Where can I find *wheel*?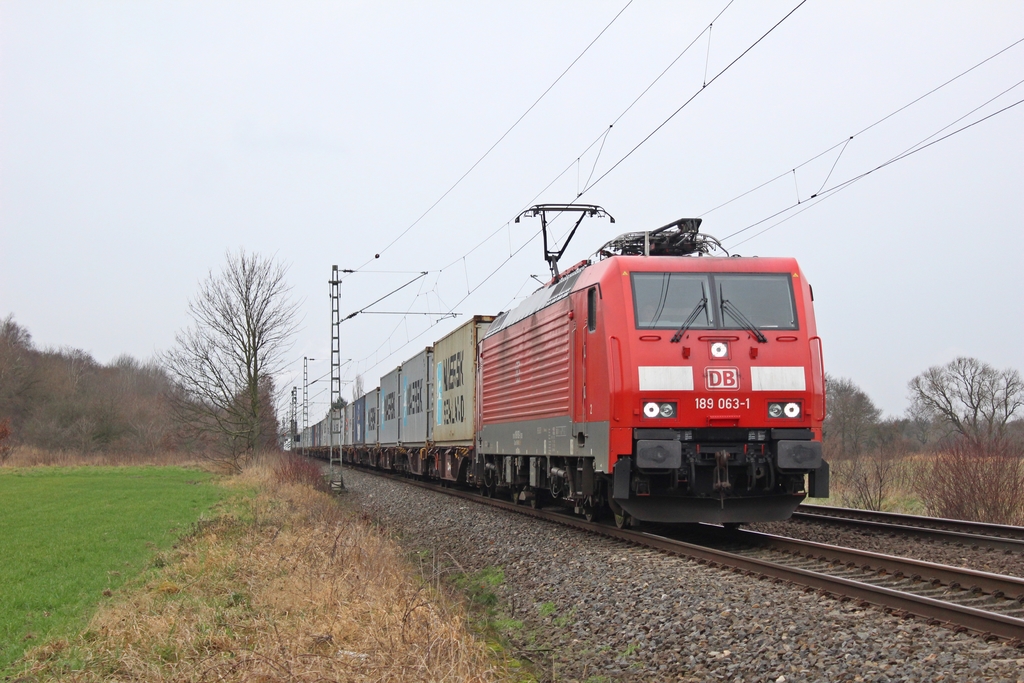
You can find it at crop(481, 481, 487, 497).
